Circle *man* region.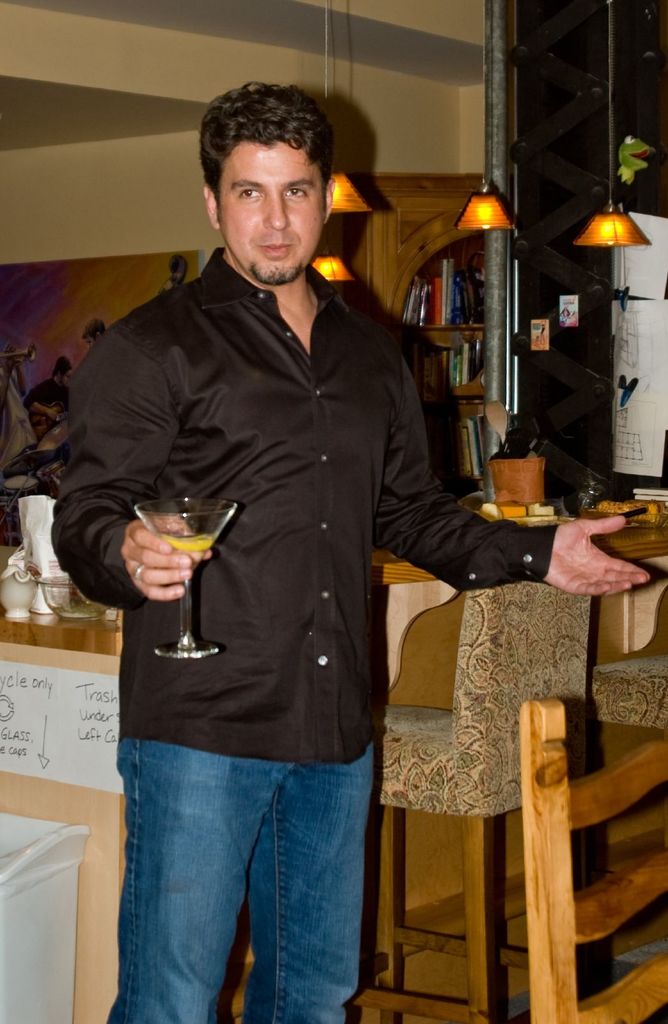
Region: pyautogui.locateOnScreen(17, 356, 75, 422).
